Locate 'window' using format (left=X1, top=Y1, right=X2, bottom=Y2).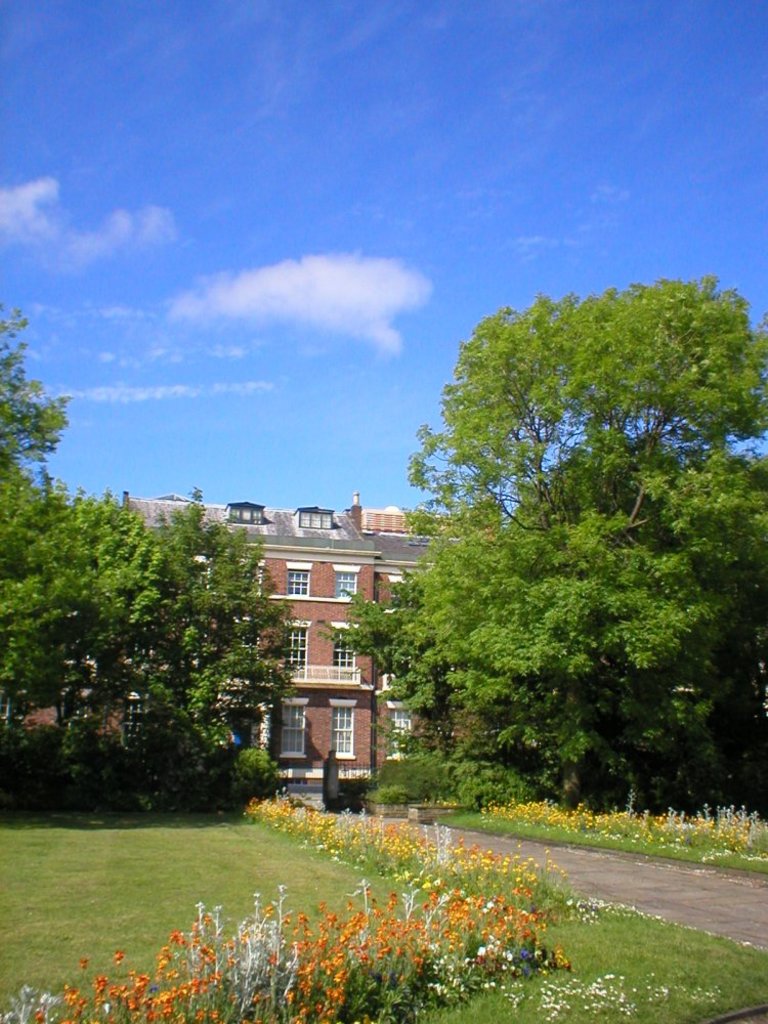
(left=298, top=511, right=334, bottom=528).
